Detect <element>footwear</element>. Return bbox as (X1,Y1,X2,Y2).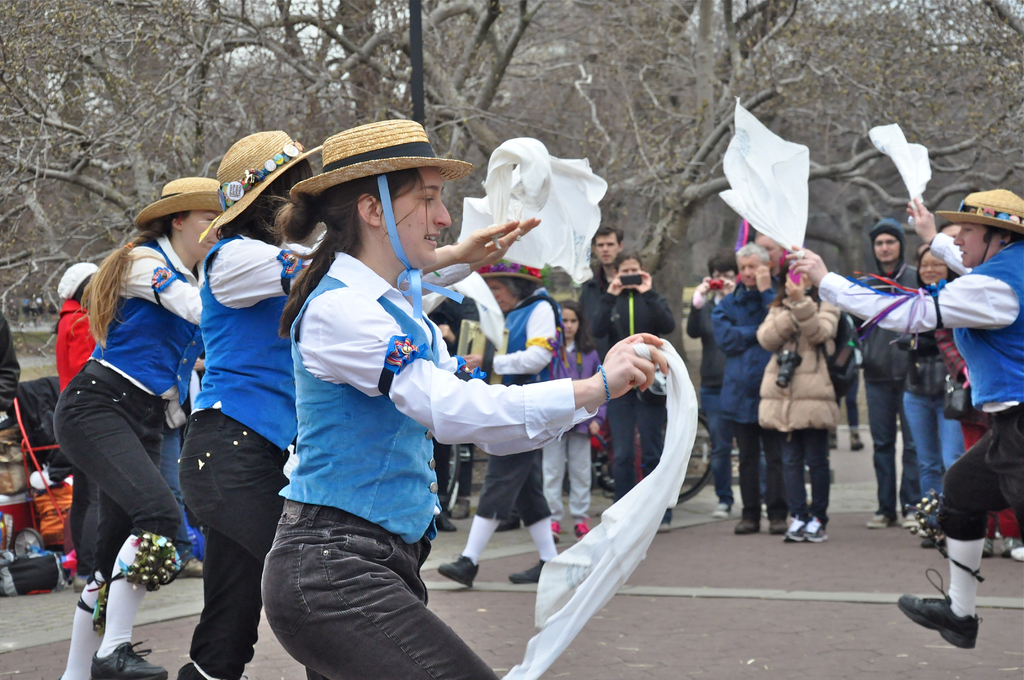
(766,520,785,535).
